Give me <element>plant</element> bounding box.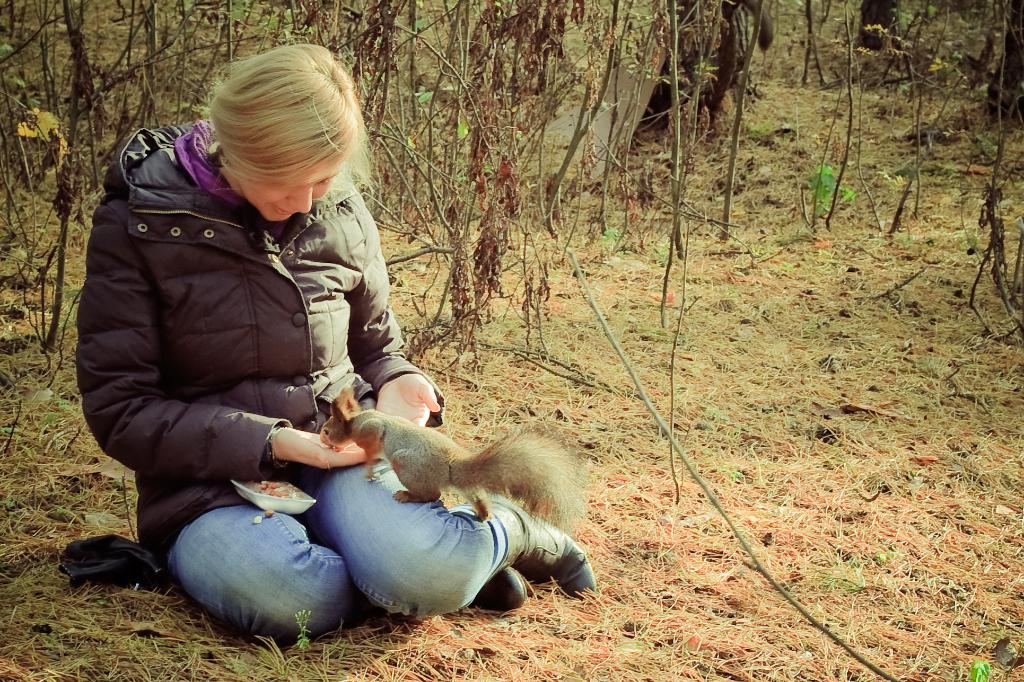
0/0/1023/681.
